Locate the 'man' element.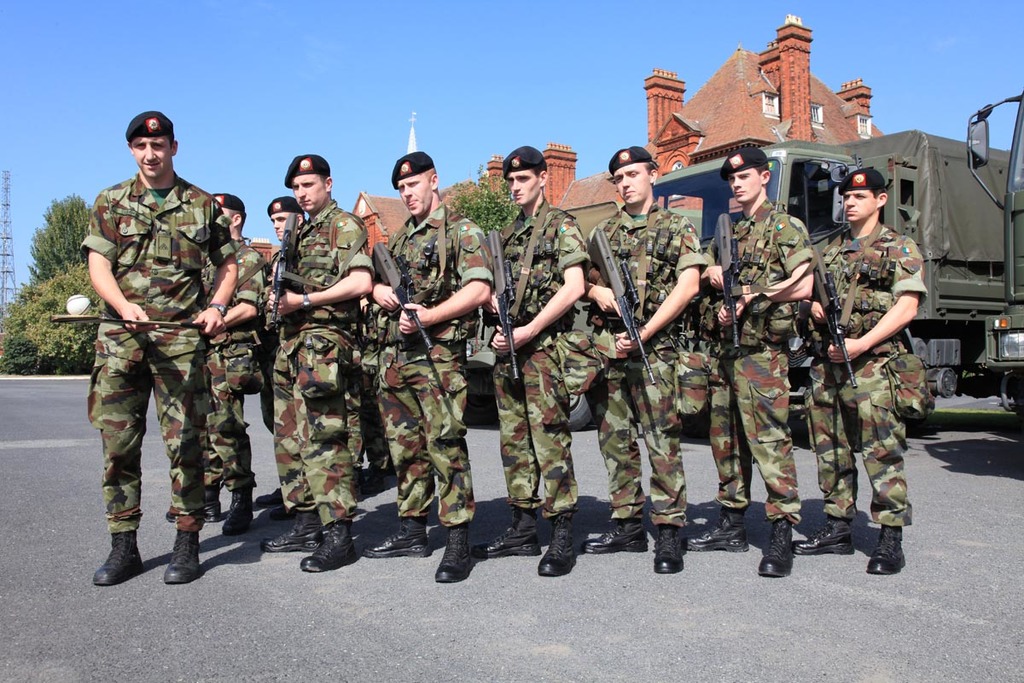
Element bbox: 793,170,925,575.
